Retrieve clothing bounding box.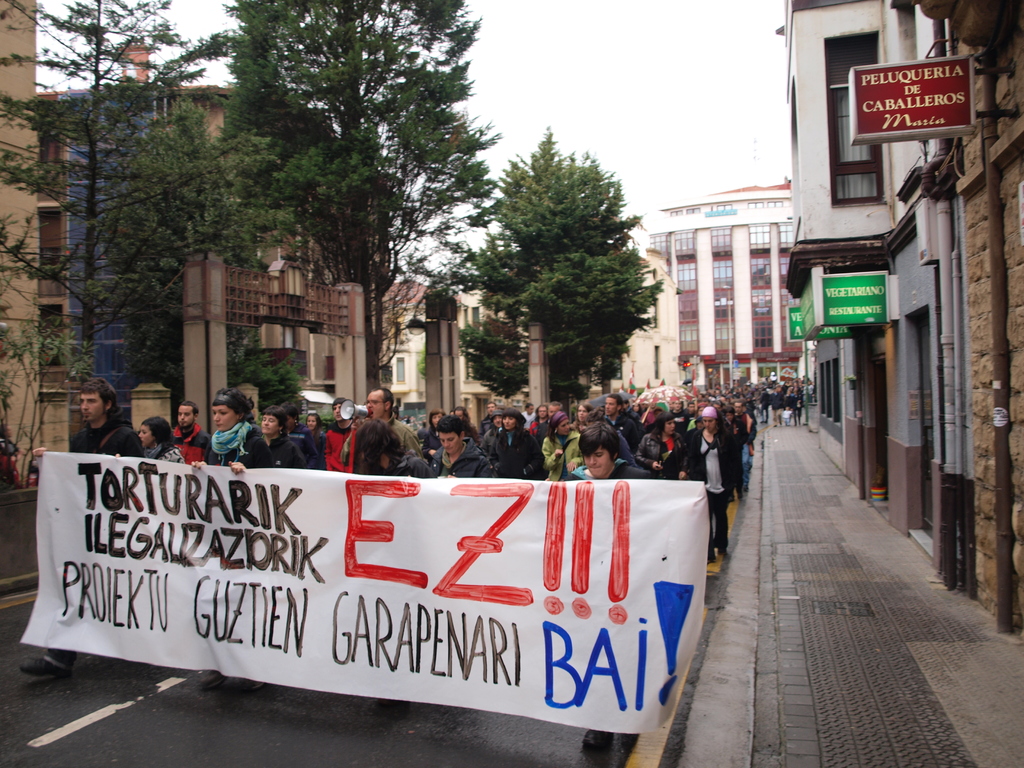
Bounding box: [x1=330, y1=411, x2=417, y2=486].
